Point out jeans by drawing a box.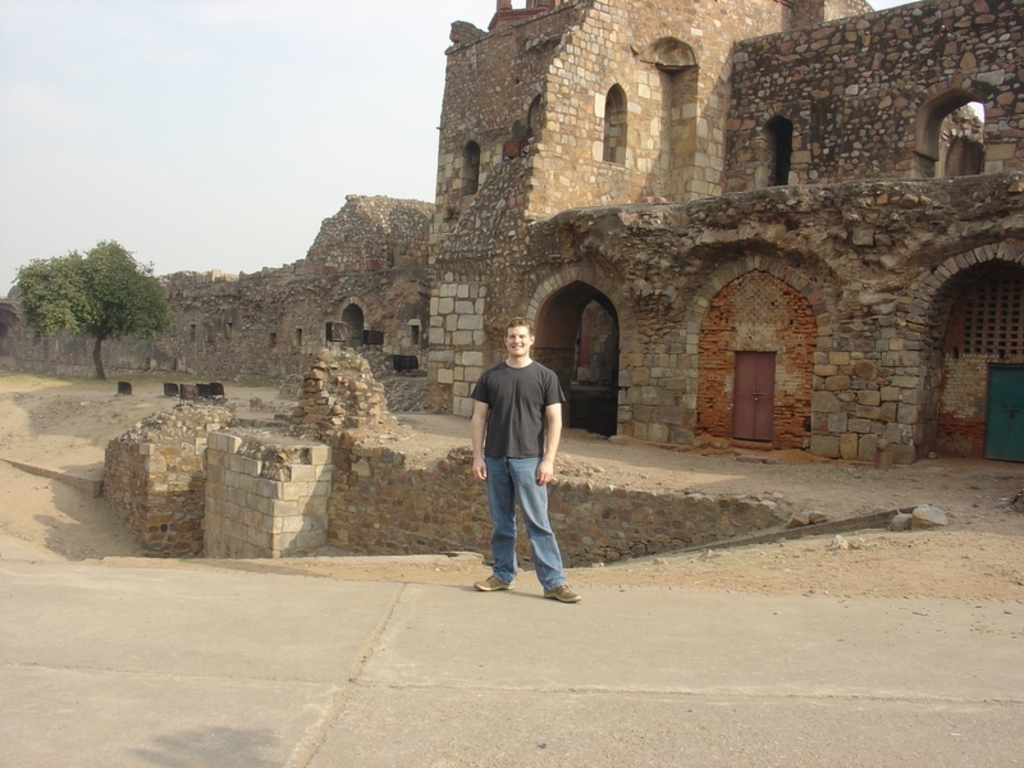
rect(477, 448, 566, 603).
